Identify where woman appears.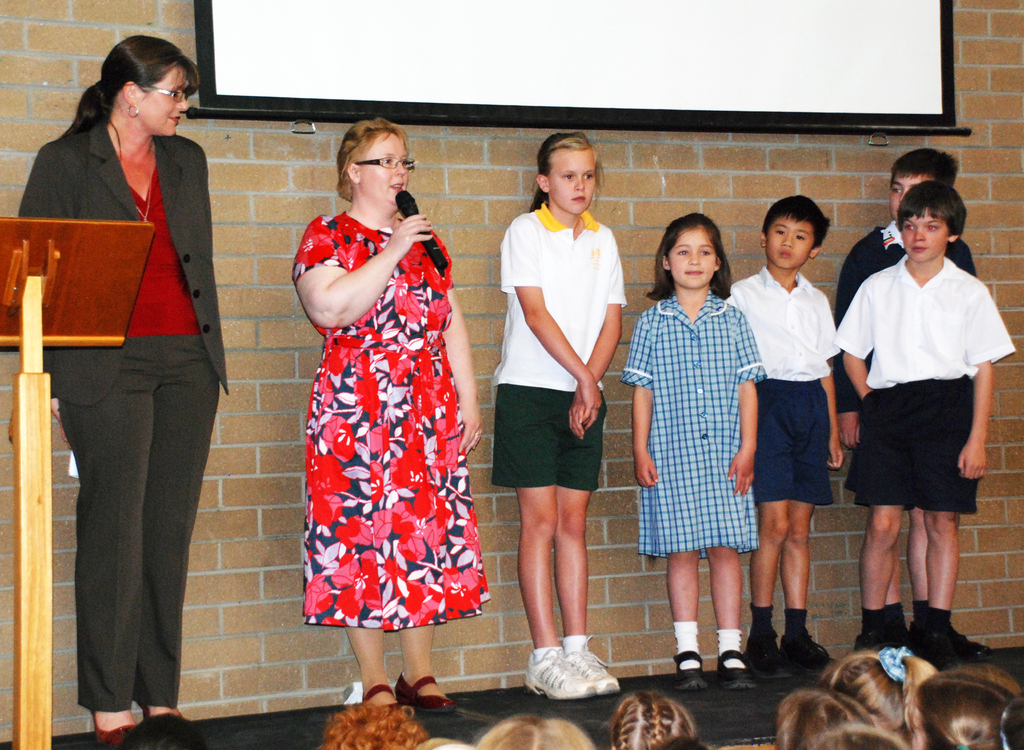
Appears at bbox=(294, 116, 481, 716).
